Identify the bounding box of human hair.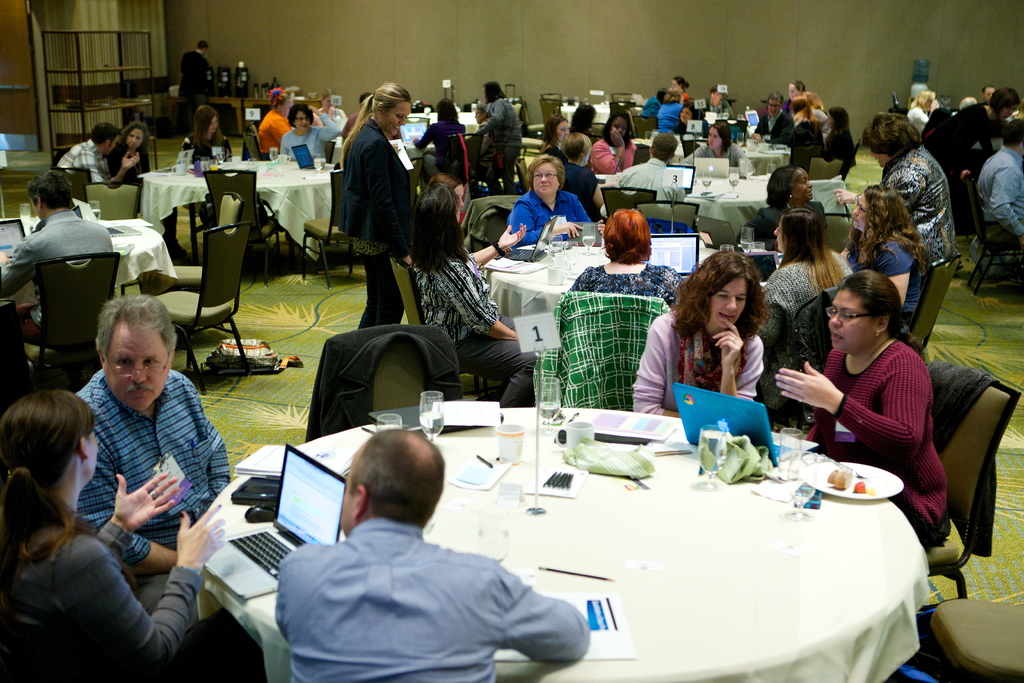
437:98:459:128.
